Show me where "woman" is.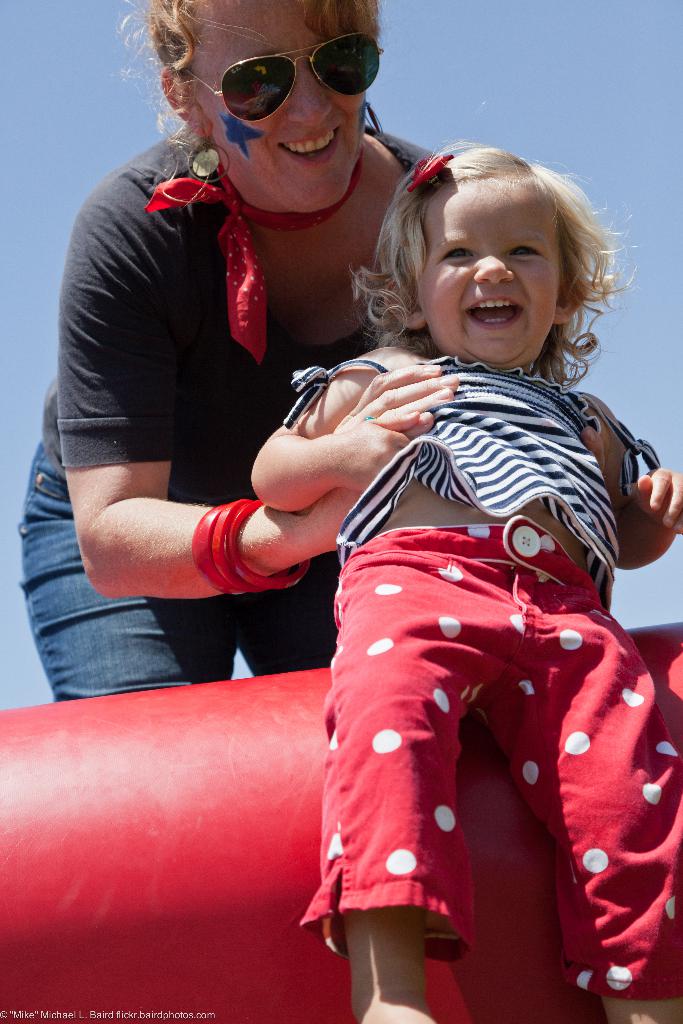
"woman" is at select_region(24, 0, 438, 704).
